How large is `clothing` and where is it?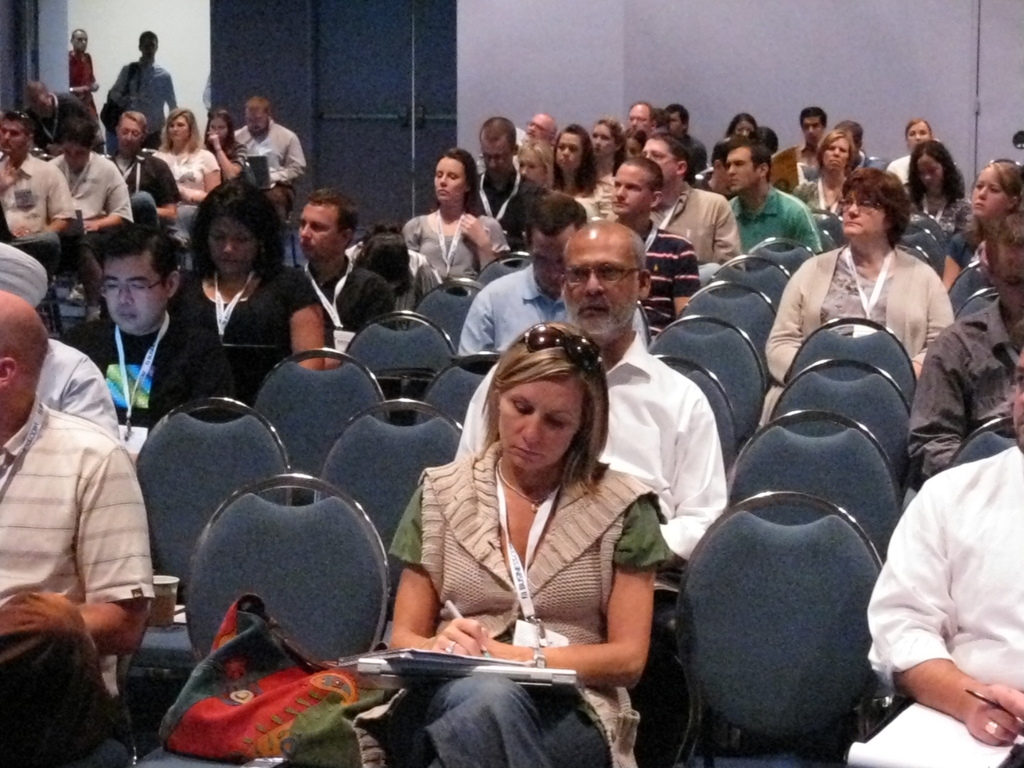
Bounding box: (x1=100, y1=54, x2=179, y2=140).
